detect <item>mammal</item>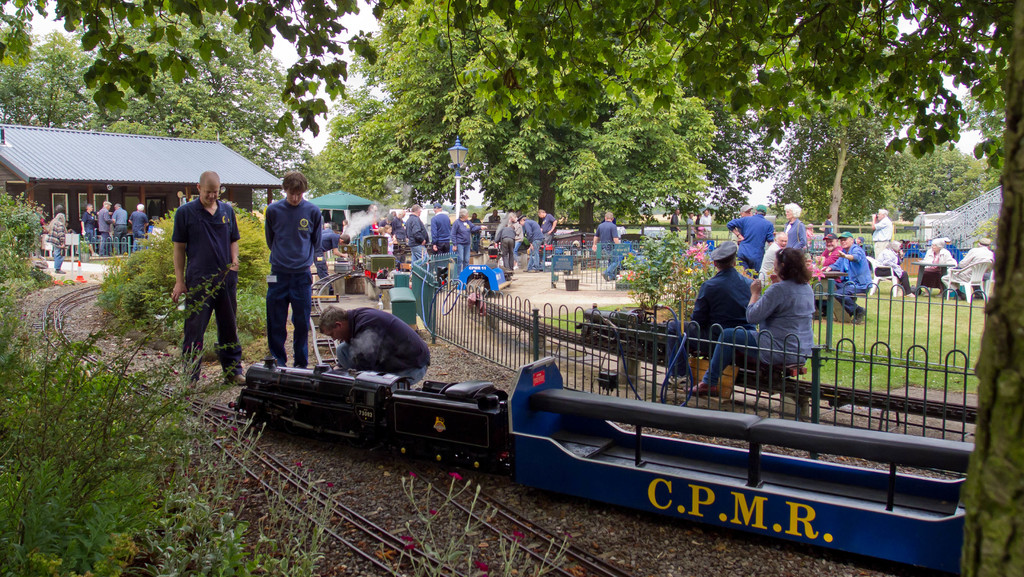
<box>113,205,130,256</box>
